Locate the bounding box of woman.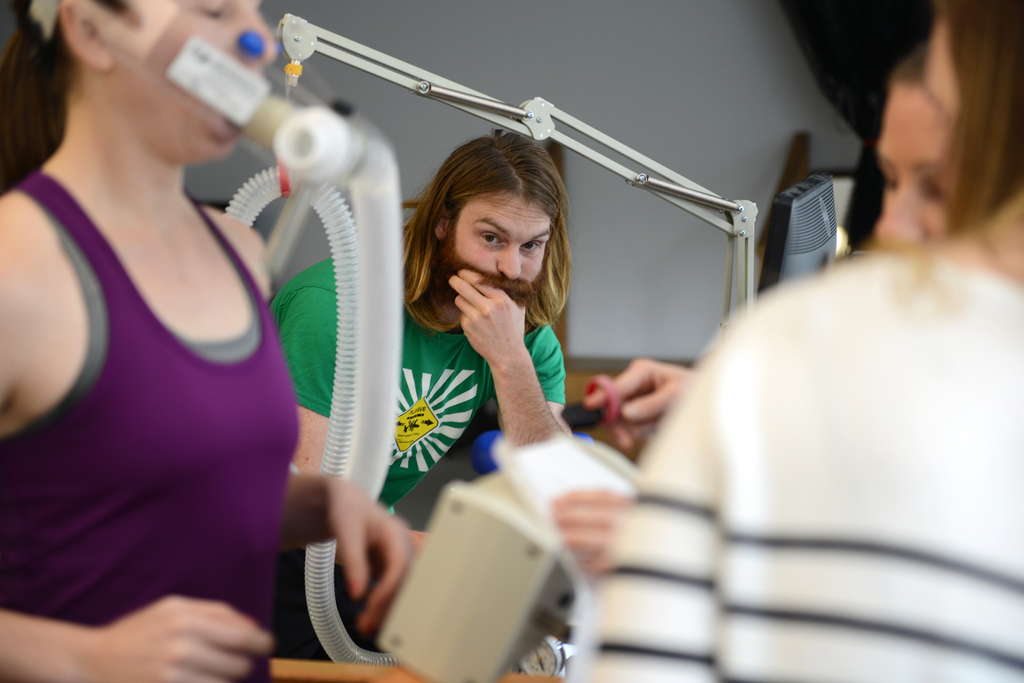
Bounding box: bbox(275, 127, 594, 646).
